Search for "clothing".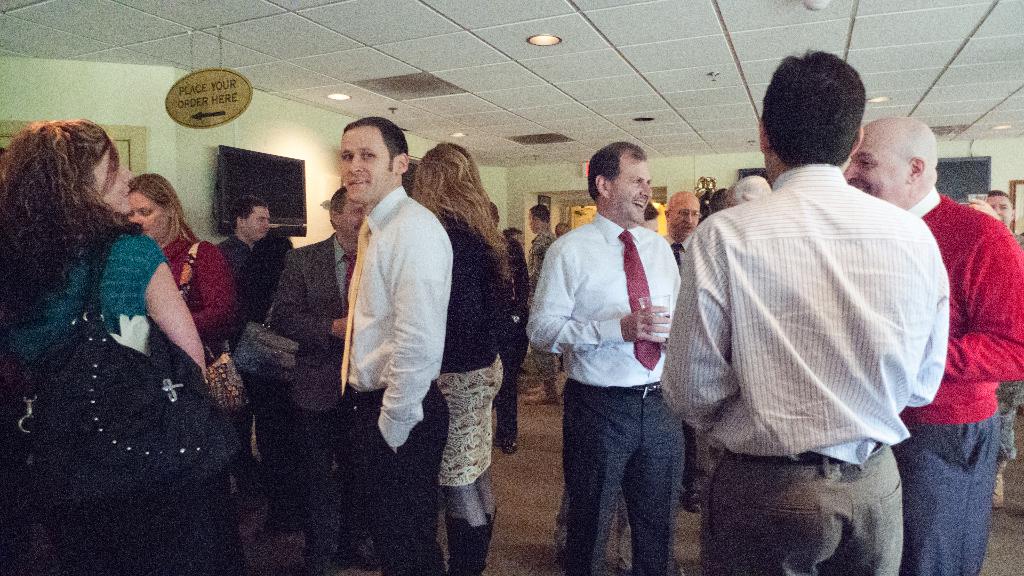
Found at left=340, top=179, right=457, bottom=573.
